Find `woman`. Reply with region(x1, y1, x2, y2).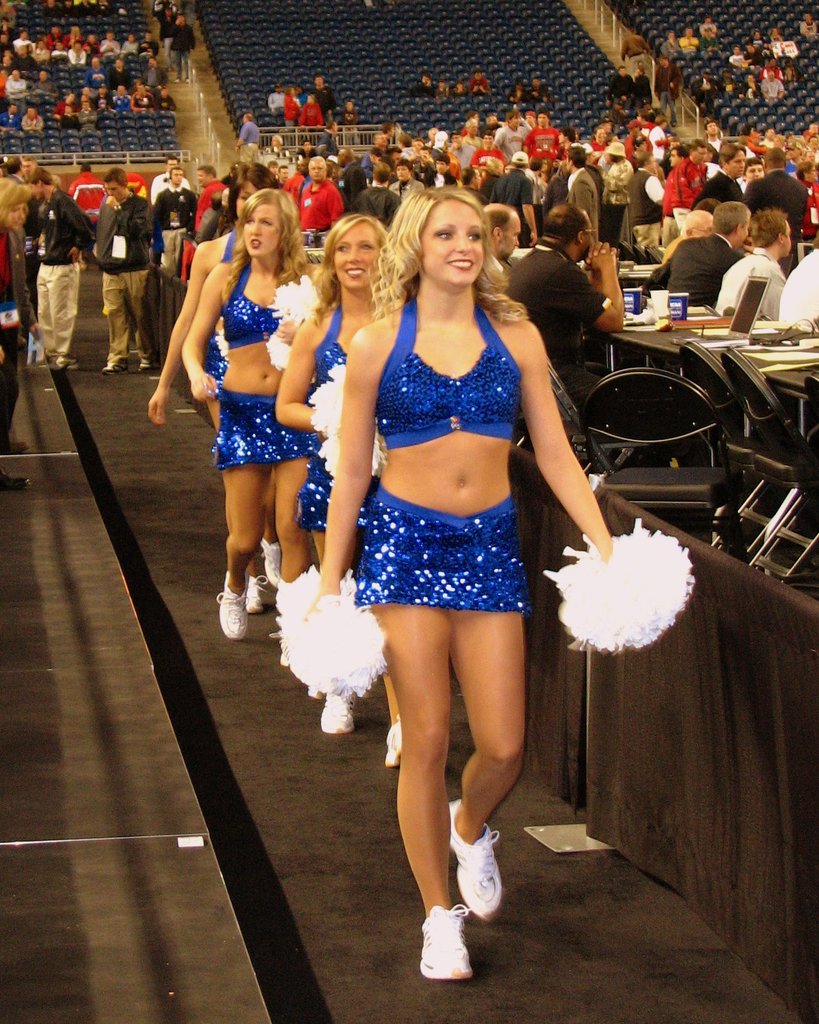
region(149, 160, 284, 422).
